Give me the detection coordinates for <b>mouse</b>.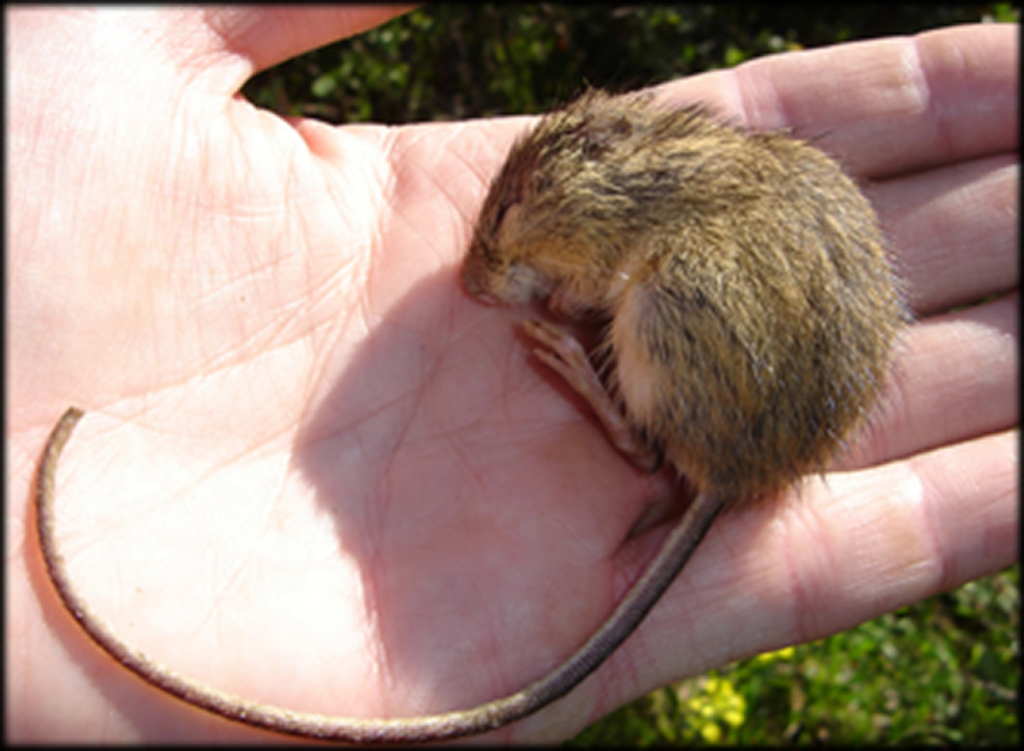
[x1=29, y1=80, x2=916, y2=748].
